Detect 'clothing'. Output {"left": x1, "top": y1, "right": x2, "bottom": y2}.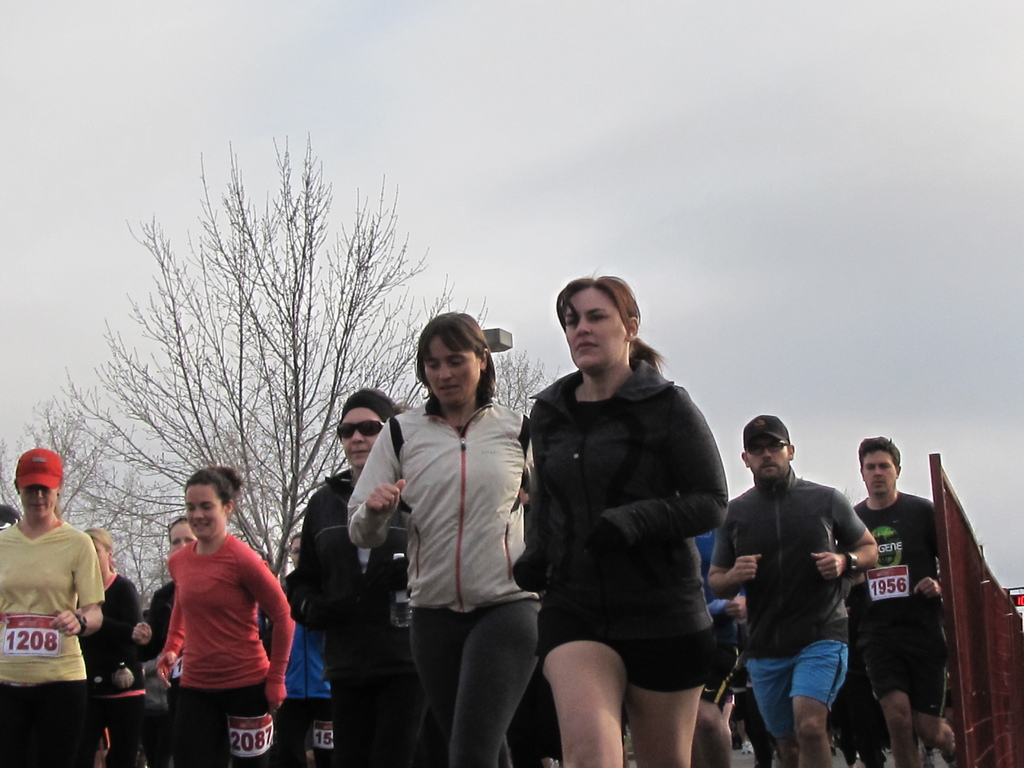
{"left": 516, "top": 352, "right": 732, "bottom": 689}.
